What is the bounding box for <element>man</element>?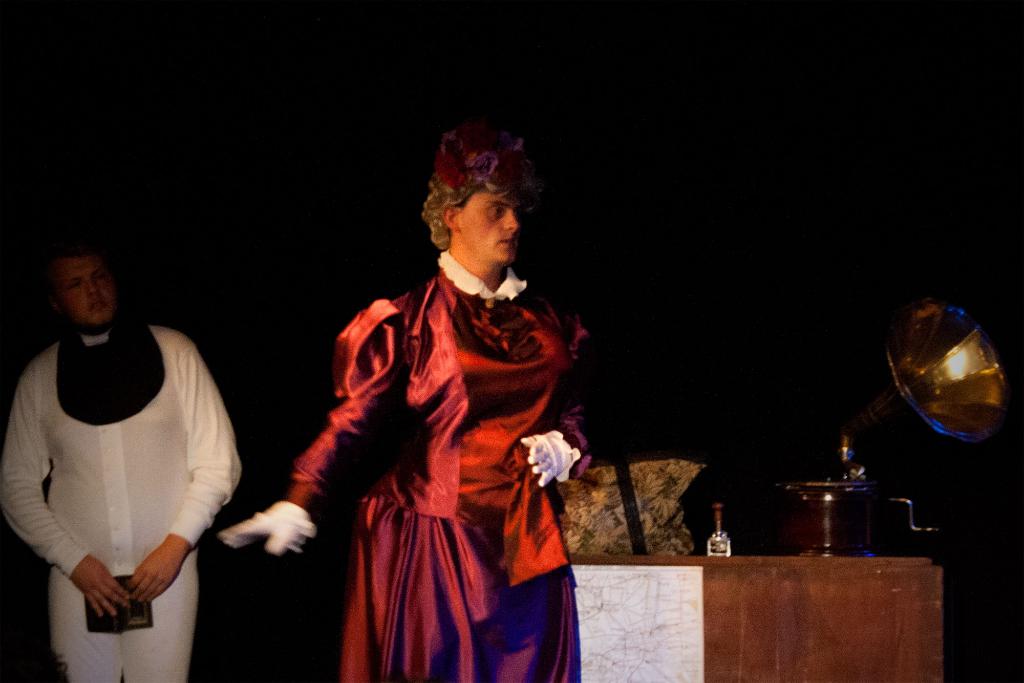
232,104,578,682.
